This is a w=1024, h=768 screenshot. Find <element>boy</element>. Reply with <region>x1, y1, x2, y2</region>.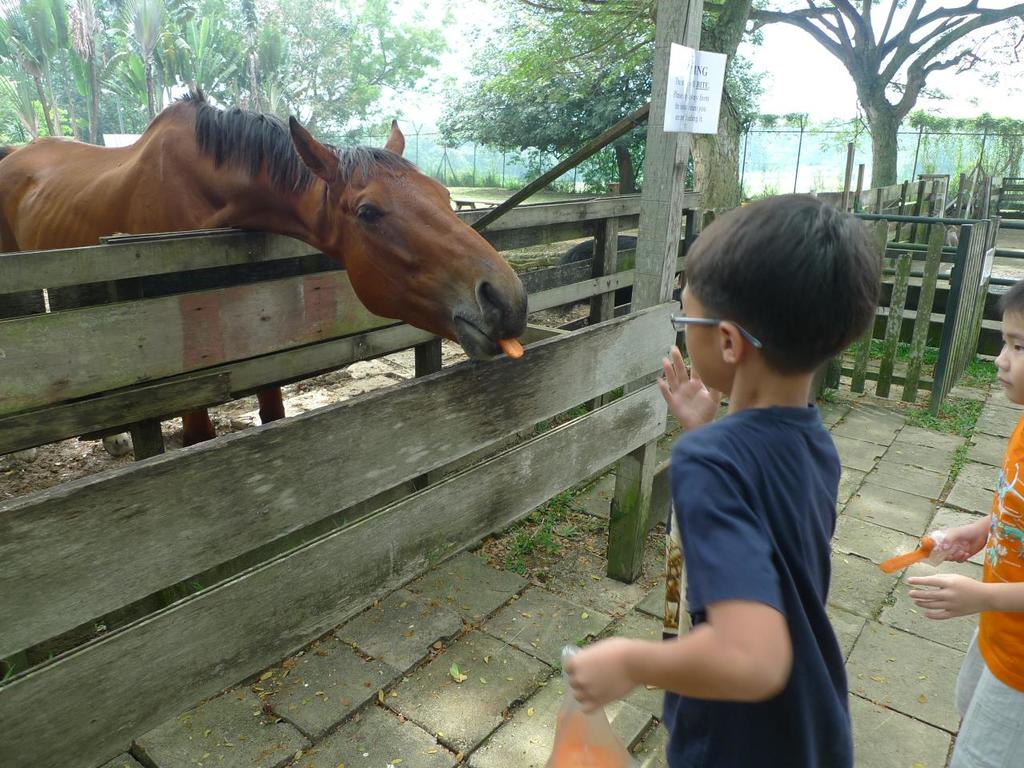
<region>907, 278, 1023, 767</region>.
